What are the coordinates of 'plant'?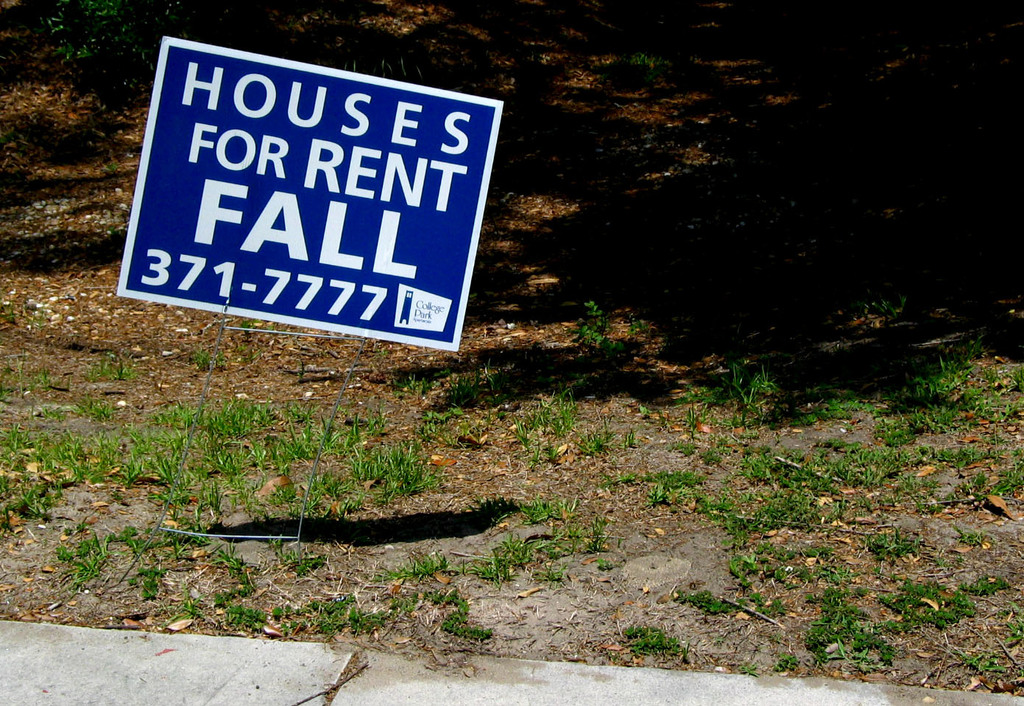
<bbox>738, 658, 760, 672</bbox>.
